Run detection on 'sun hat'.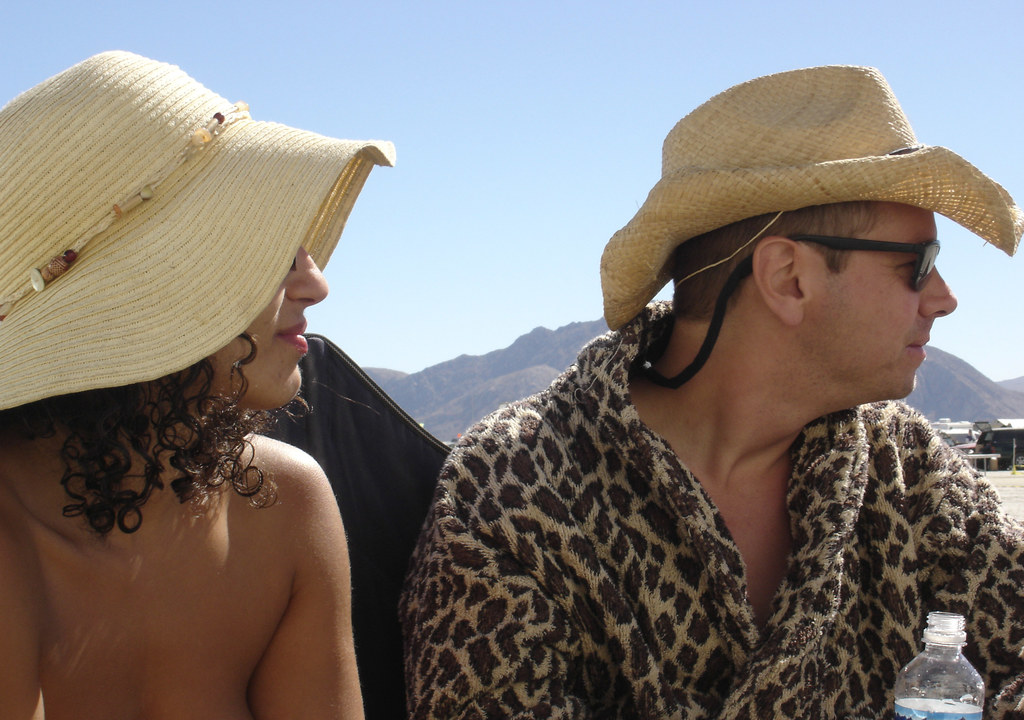
Result: [left=598, top=63, right=1023, bottom=336].
